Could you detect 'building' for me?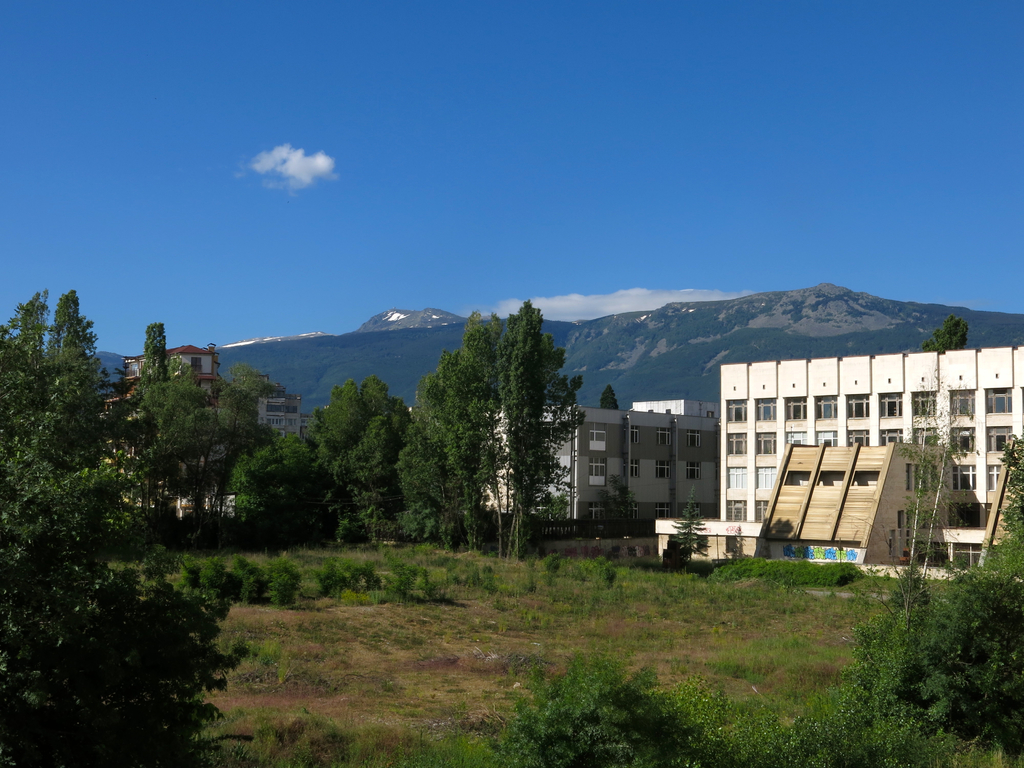
Detection result: <bbox>86, 339, 298, 520</bbox>.
